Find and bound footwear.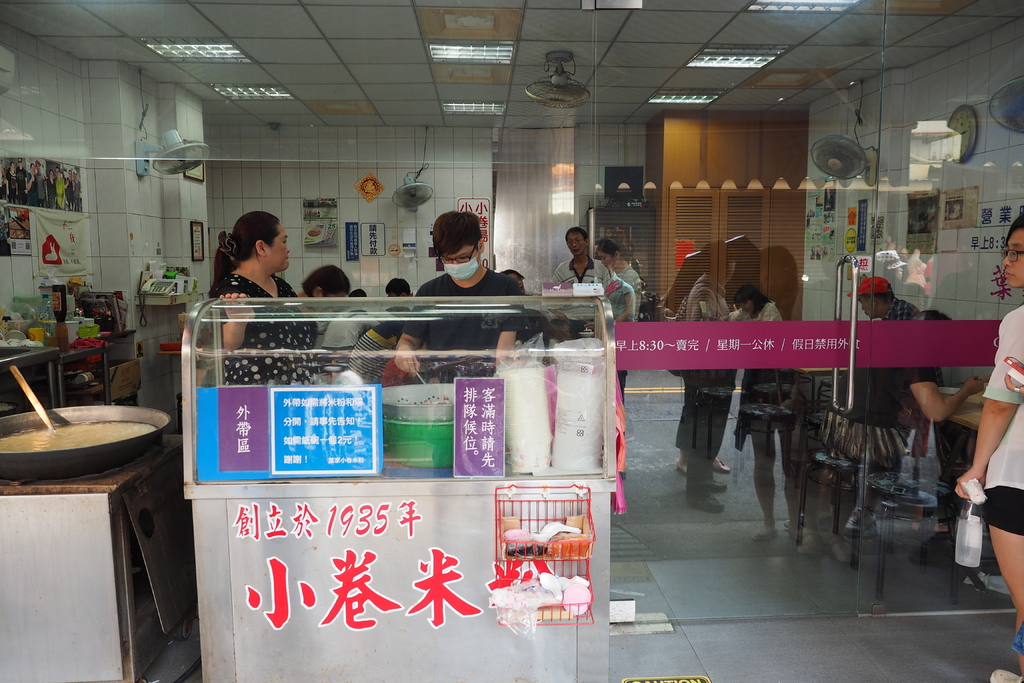
Bound: 800/532/822/553.
